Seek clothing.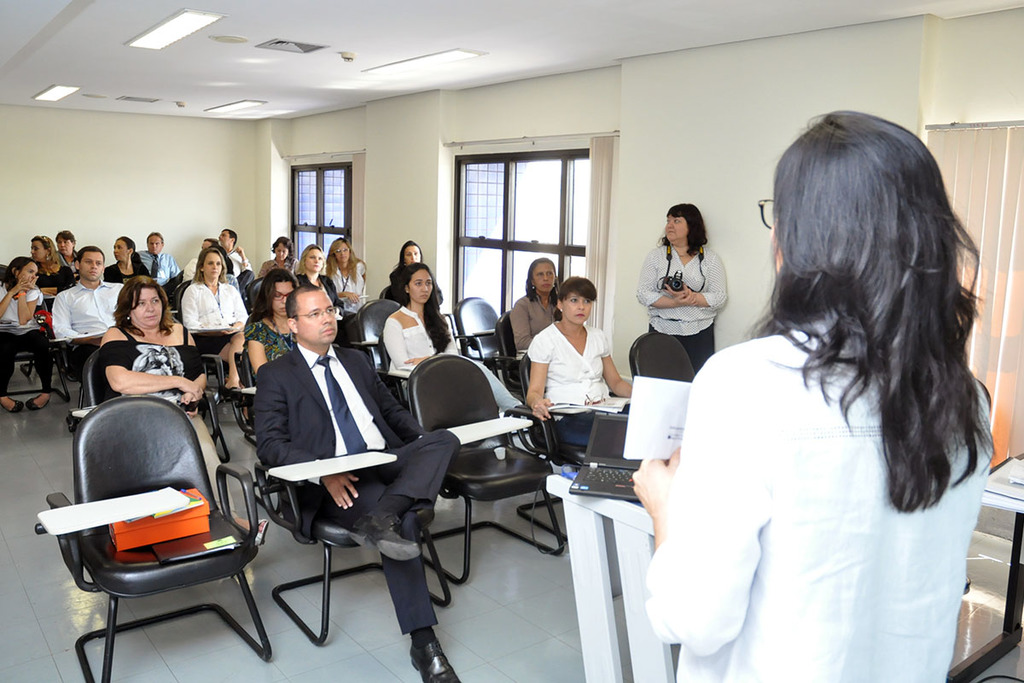
(28, 249, 67, 332).
